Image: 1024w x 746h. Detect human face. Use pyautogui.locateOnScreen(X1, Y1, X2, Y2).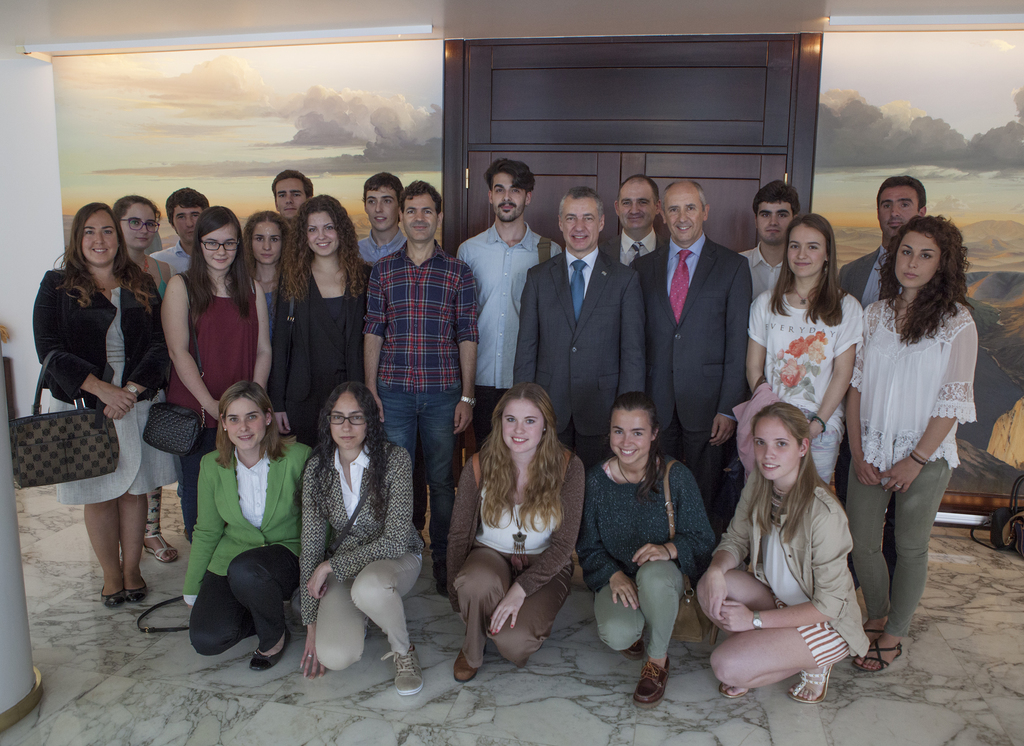
pyautogui.locateOnScreen(485, 390, 553, 456).
